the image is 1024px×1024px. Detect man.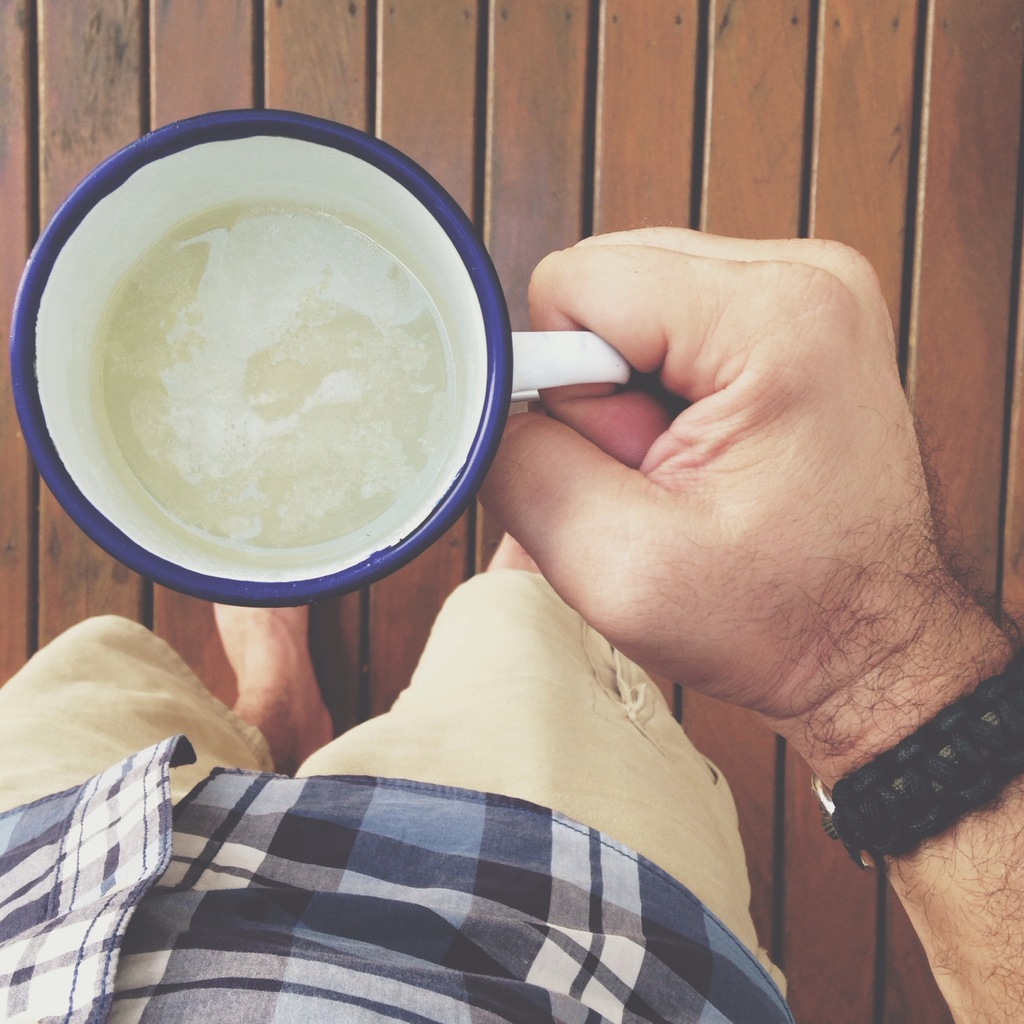
Detection: rect(0, 221, 1023, 1023).
